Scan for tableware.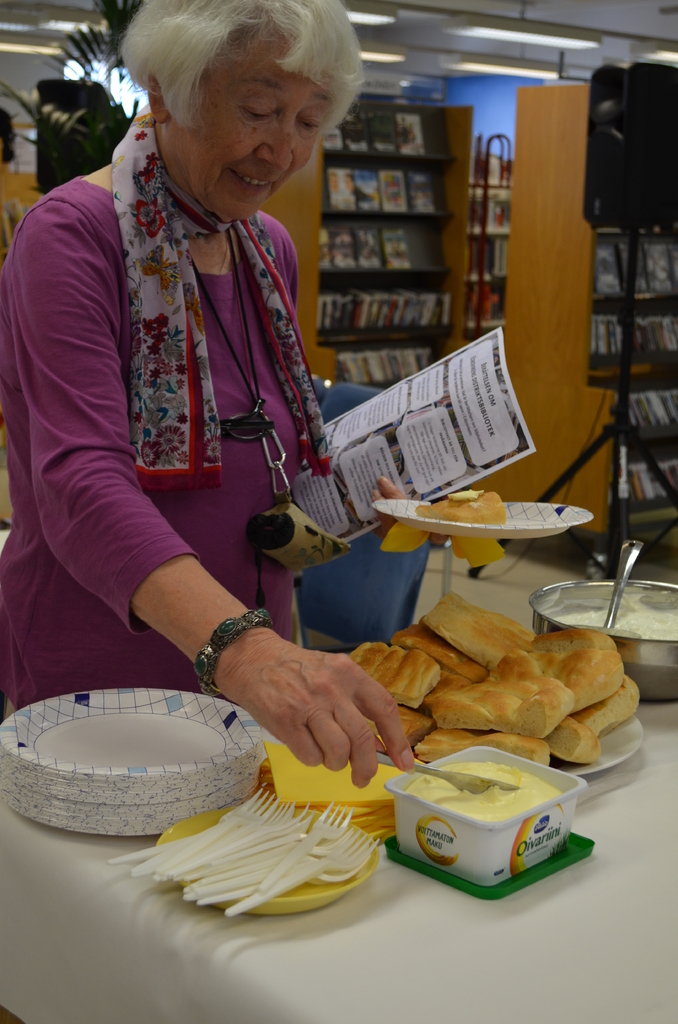
Scan result: box(557, 715, 645, 778).
